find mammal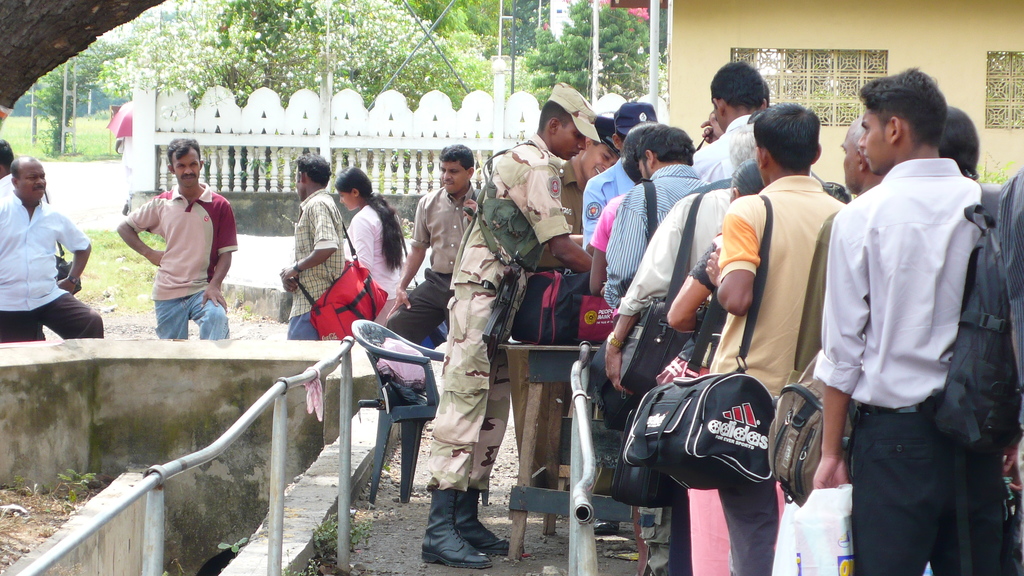
left=576, top=91, right=659, bottom=248
